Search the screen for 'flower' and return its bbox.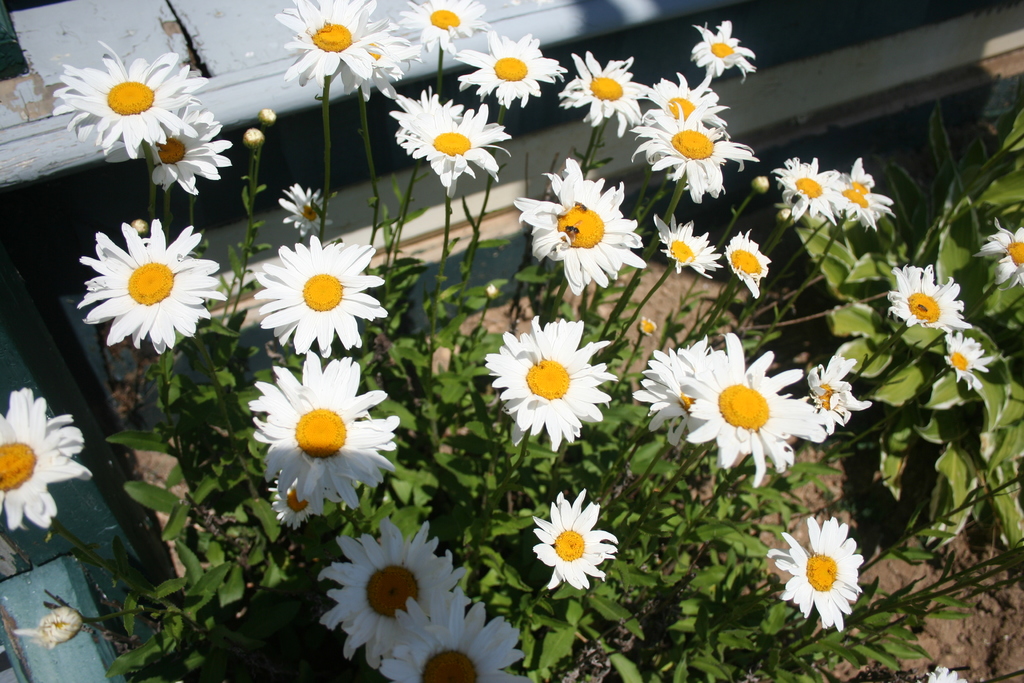
Found: [x1=268, y1=477, x2=323, y2=532].
